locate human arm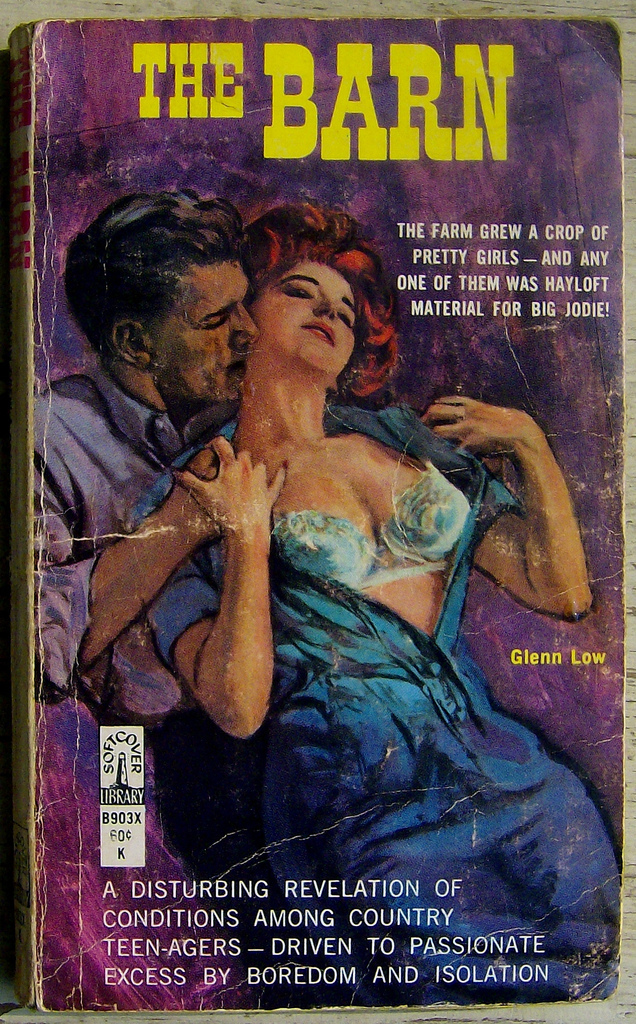
<region>138, 423, 282, 750</region>
